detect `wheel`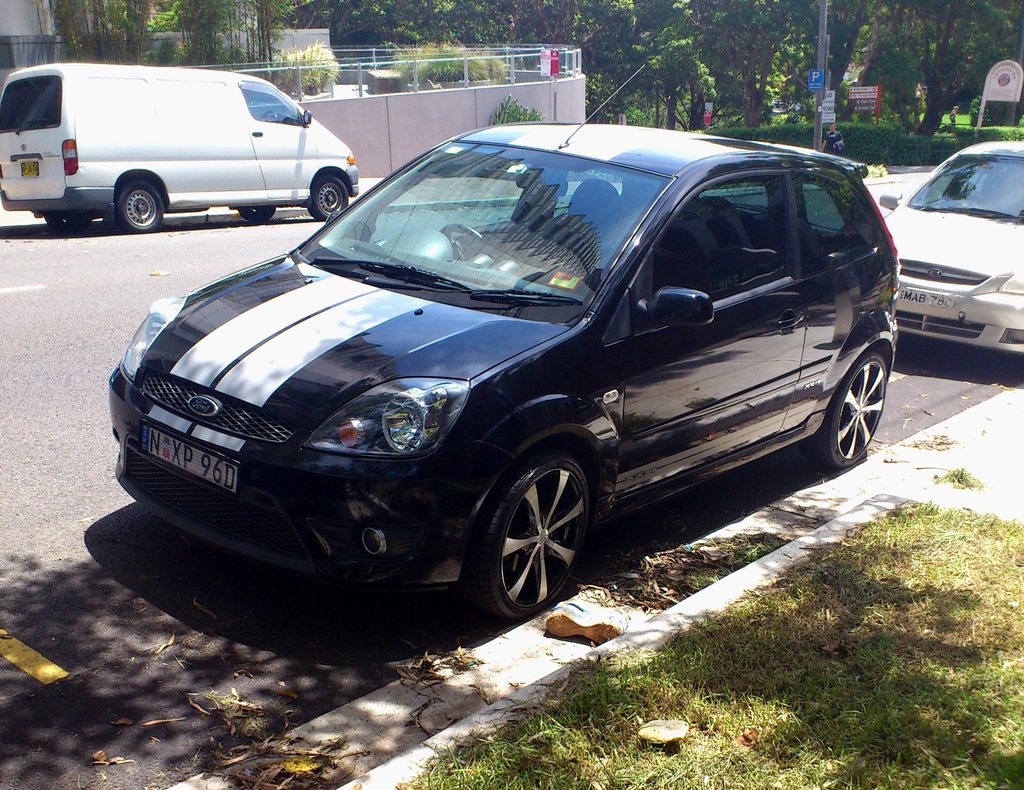
l=113, t=180, r=164, b=235
